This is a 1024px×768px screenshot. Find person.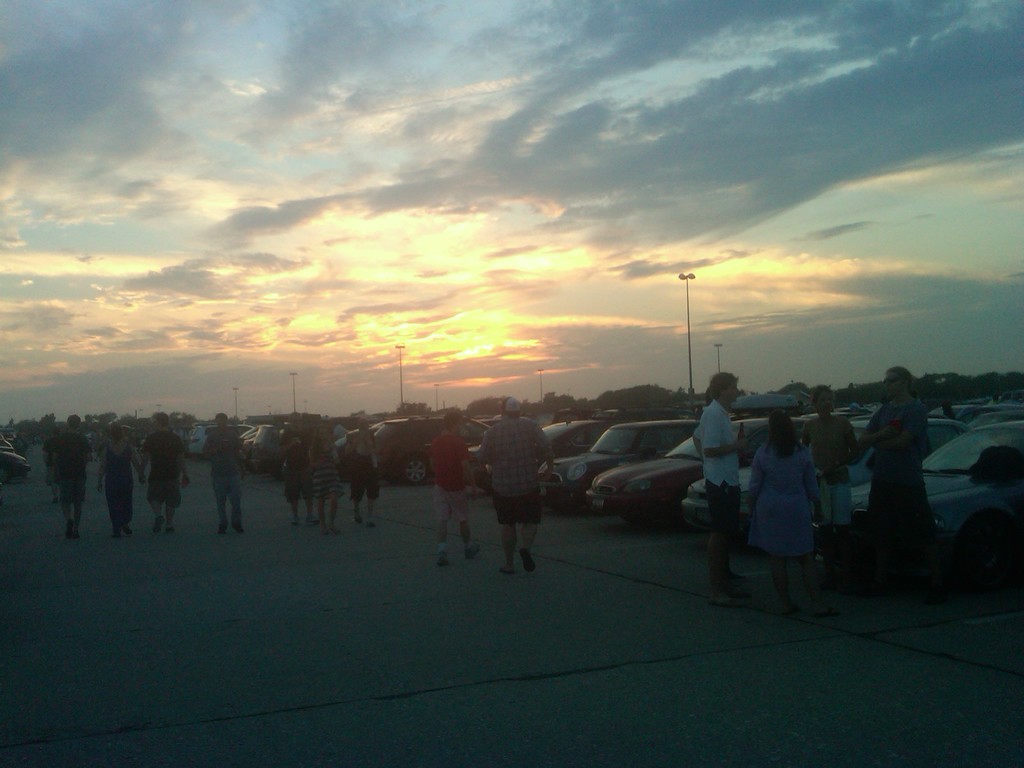
Bounding box: region(92, 417, 139, 538).
